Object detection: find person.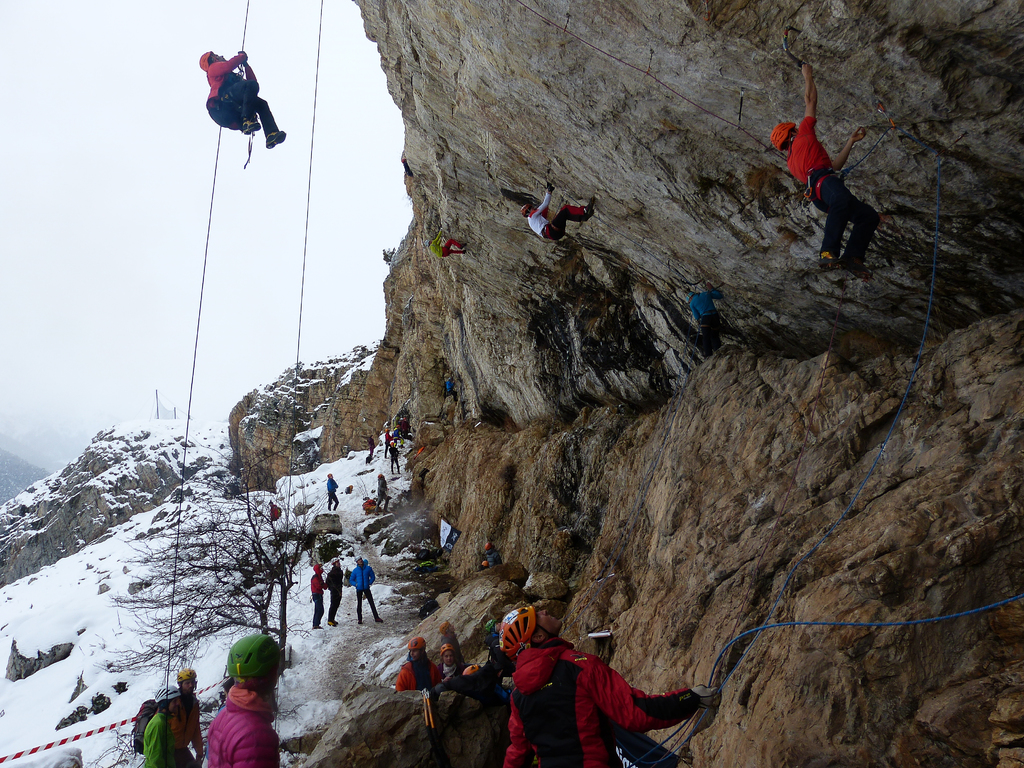
(left=423, top=221, right=468, bottom=260).
